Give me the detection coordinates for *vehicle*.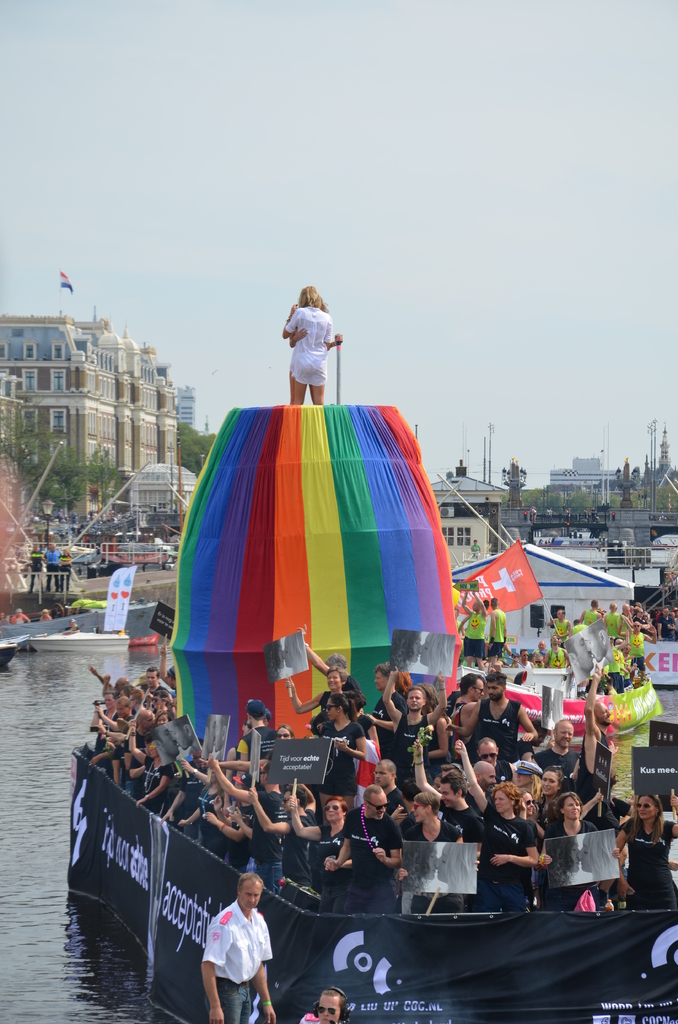
0:641:19:664.
